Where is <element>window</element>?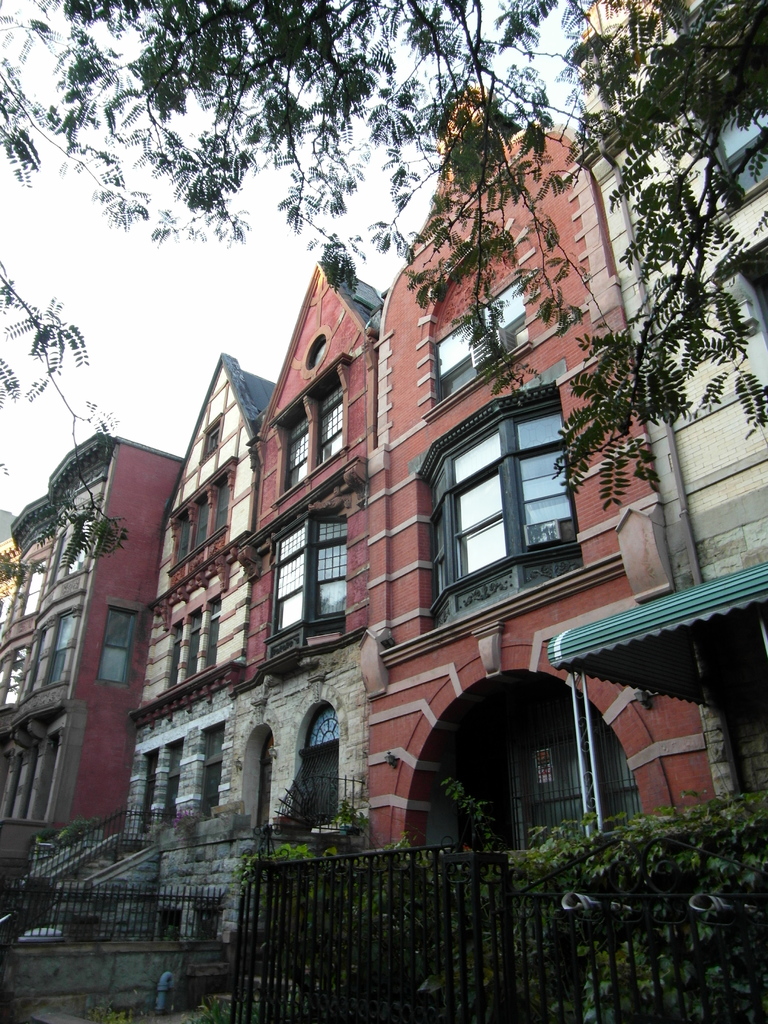
detection(269, 355, 350, 508).
